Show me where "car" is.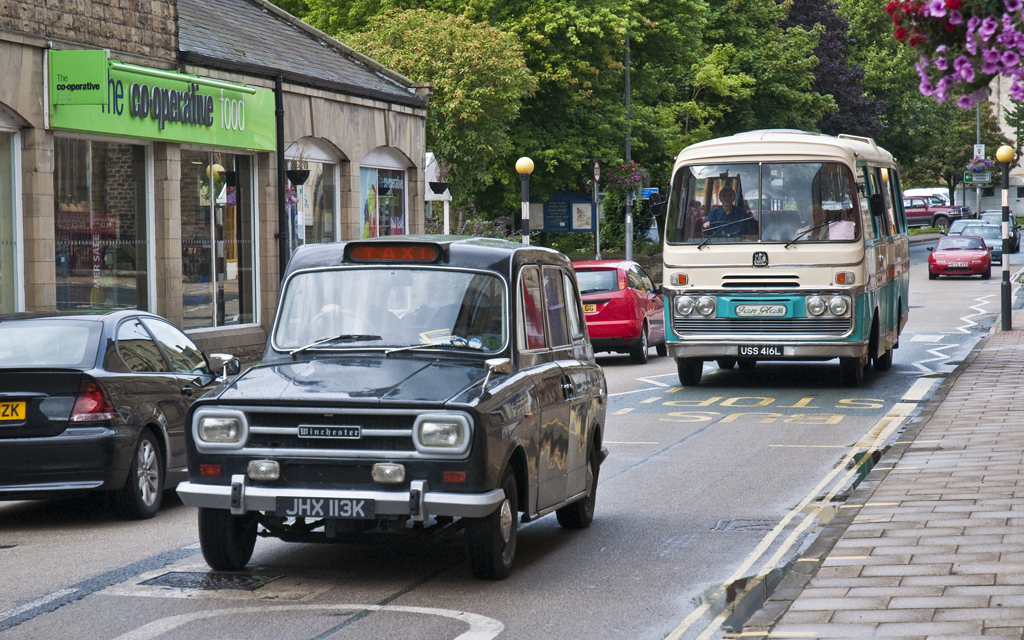
"car" is at box(925, 231, 998, 279).
